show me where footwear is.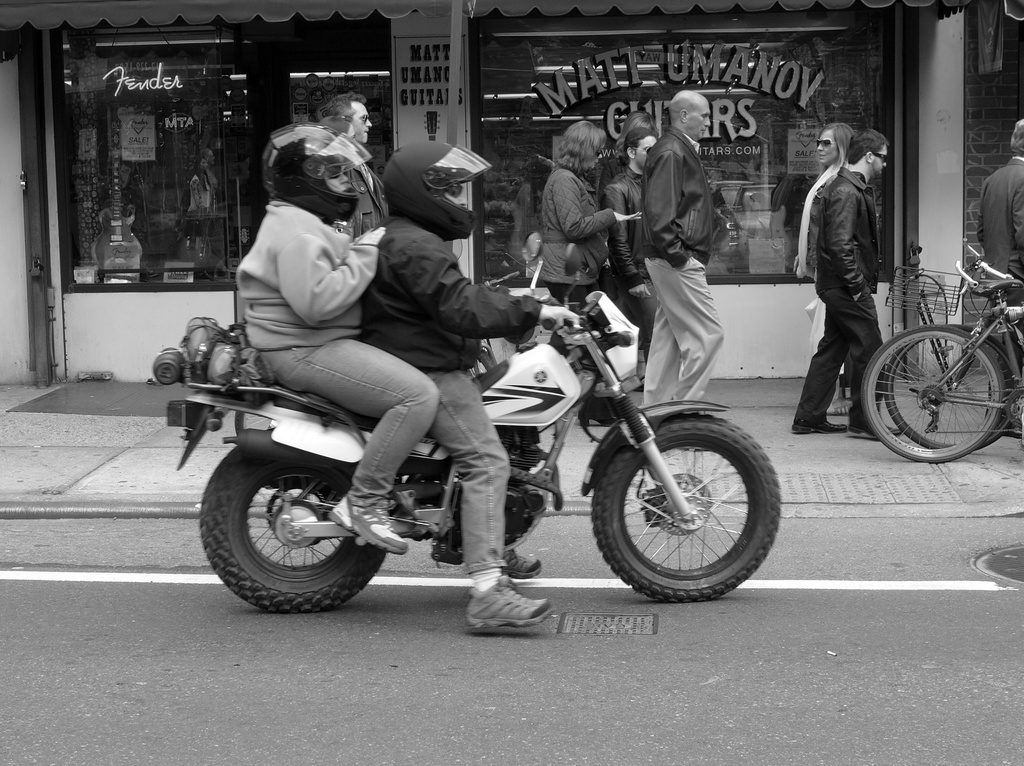
footwear is at pyautogui.locateOnScreen(842, 409, 902, 437).
